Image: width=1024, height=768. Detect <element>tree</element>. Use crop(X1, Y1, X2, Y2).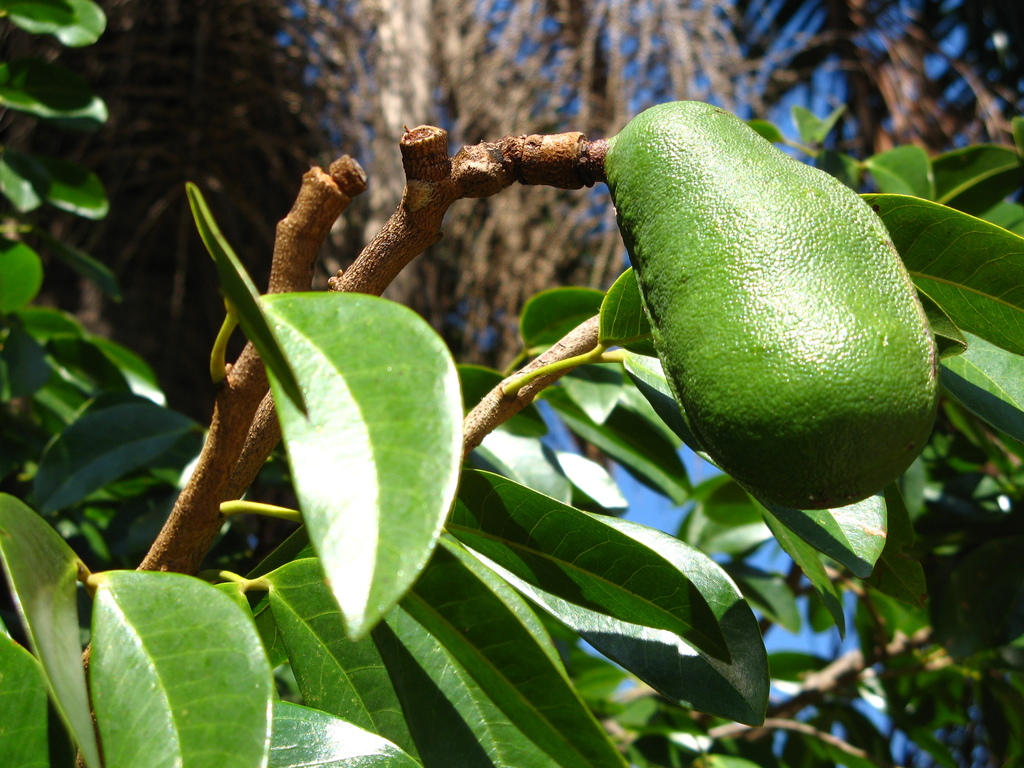
crop(12, 4, 1023, 767).
